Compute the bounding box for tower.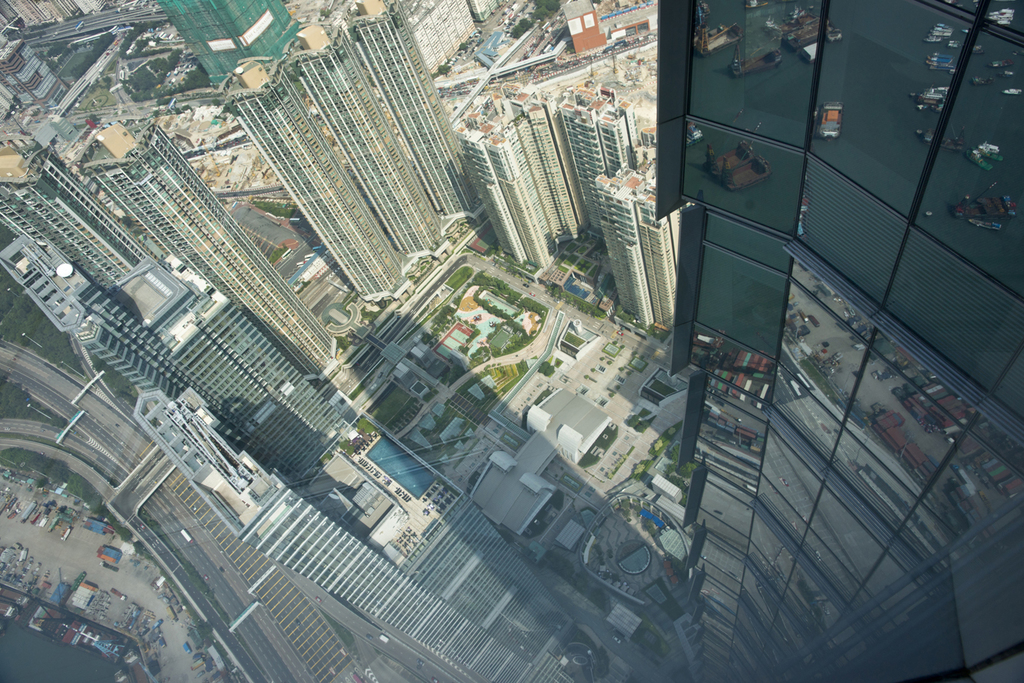
[299,25,444,260].
